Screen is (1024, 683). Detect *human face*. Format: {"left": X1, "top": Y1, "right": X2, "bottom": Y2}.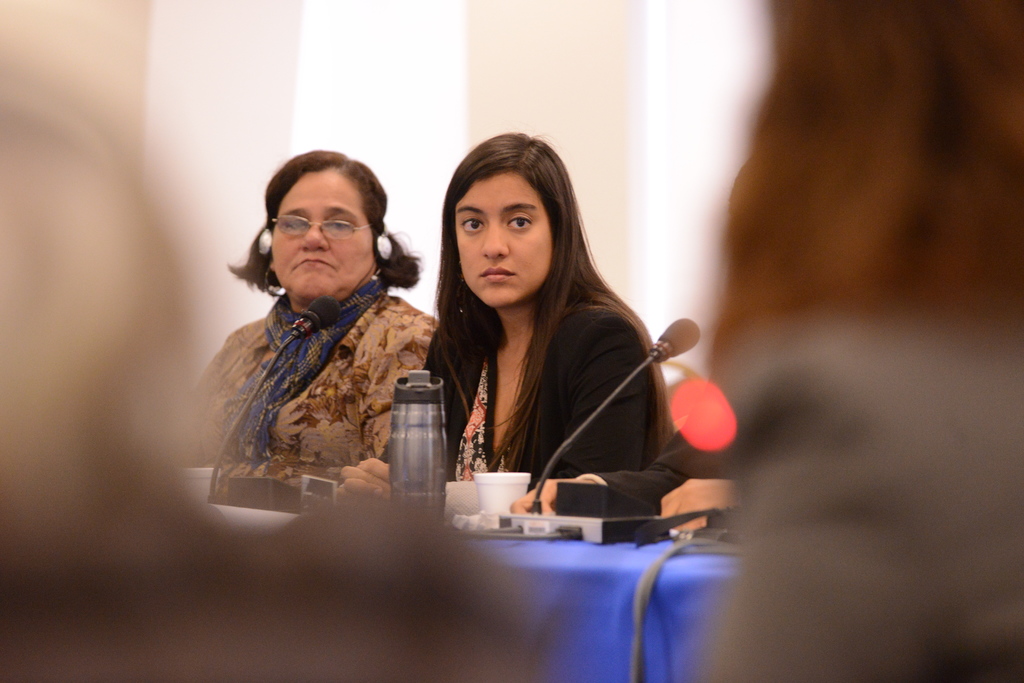
{"left": 454, "top": 173, "right": 551, "bottom": 308}.
